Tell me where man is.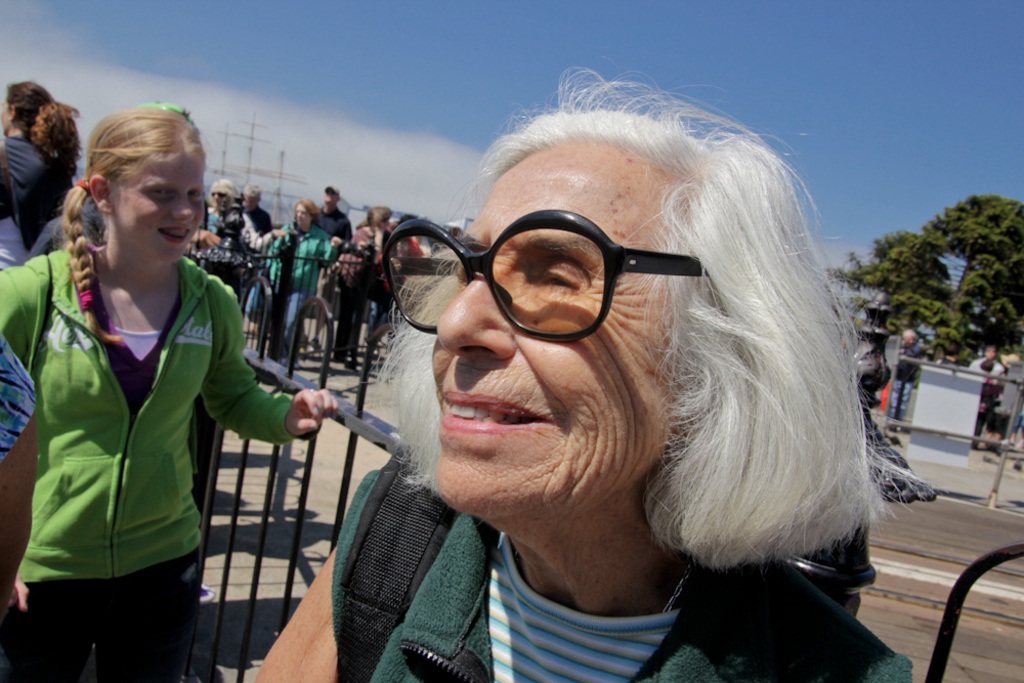
man is at box(236, 181, 280, 240).
